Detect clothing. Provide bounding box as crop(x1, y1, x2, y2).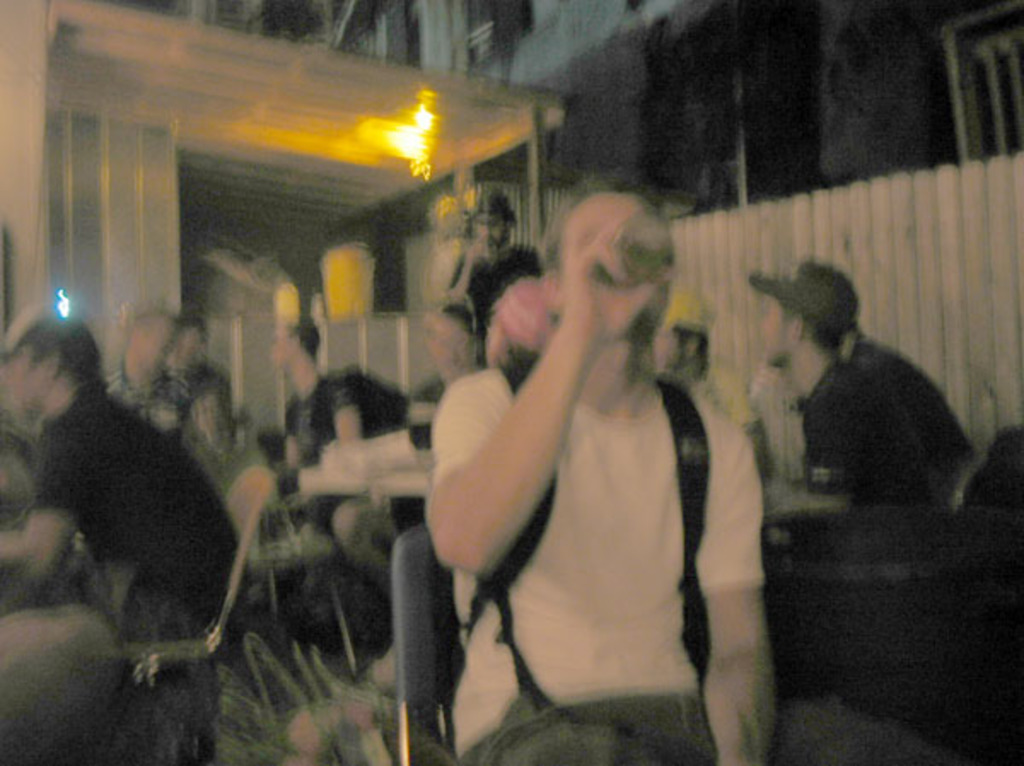
crop(754, 358, 951, 560).
